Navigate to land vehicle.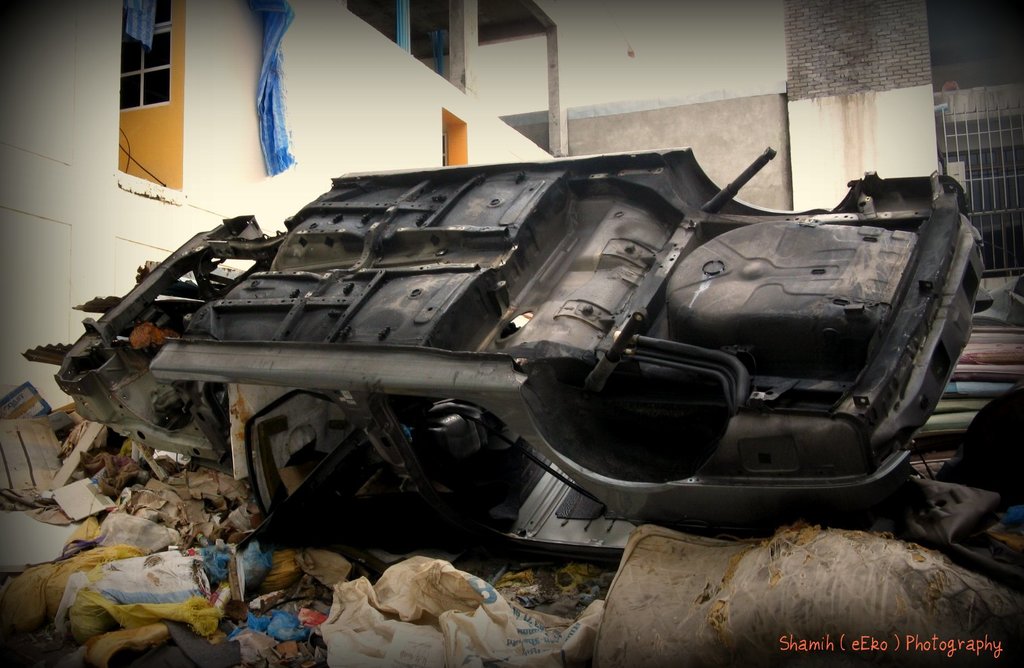
Navigation target: 51 138 1001 586.
